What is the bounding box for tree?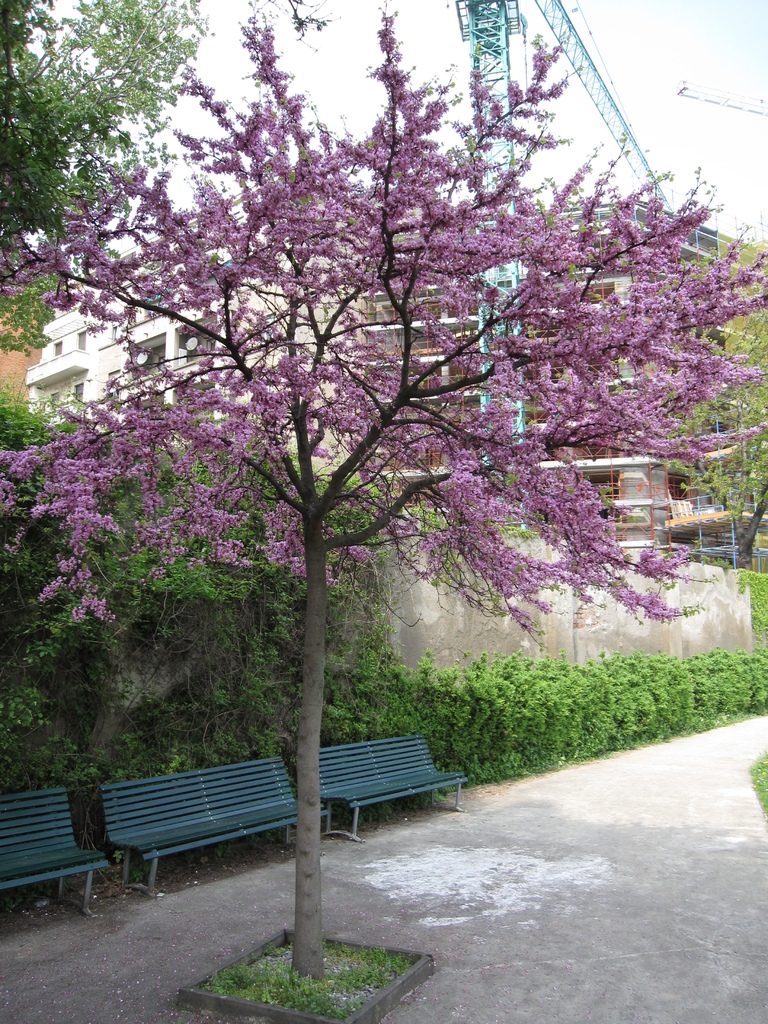
0/0/764/979.
